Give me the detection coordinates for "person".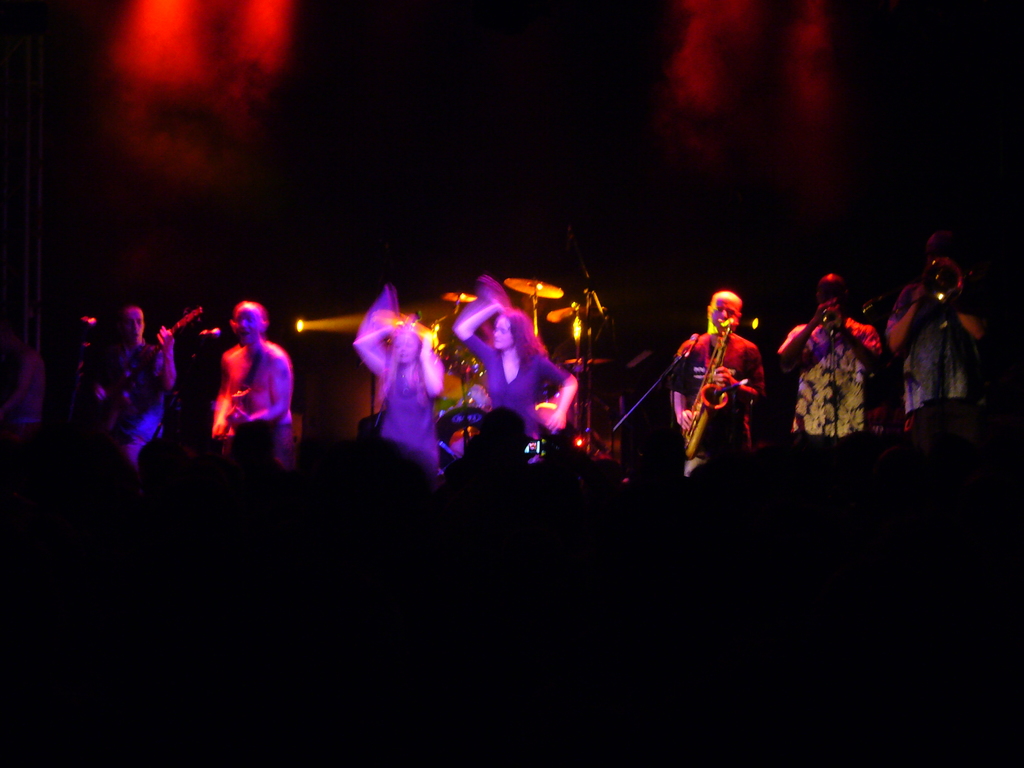
351:288:444:468.
